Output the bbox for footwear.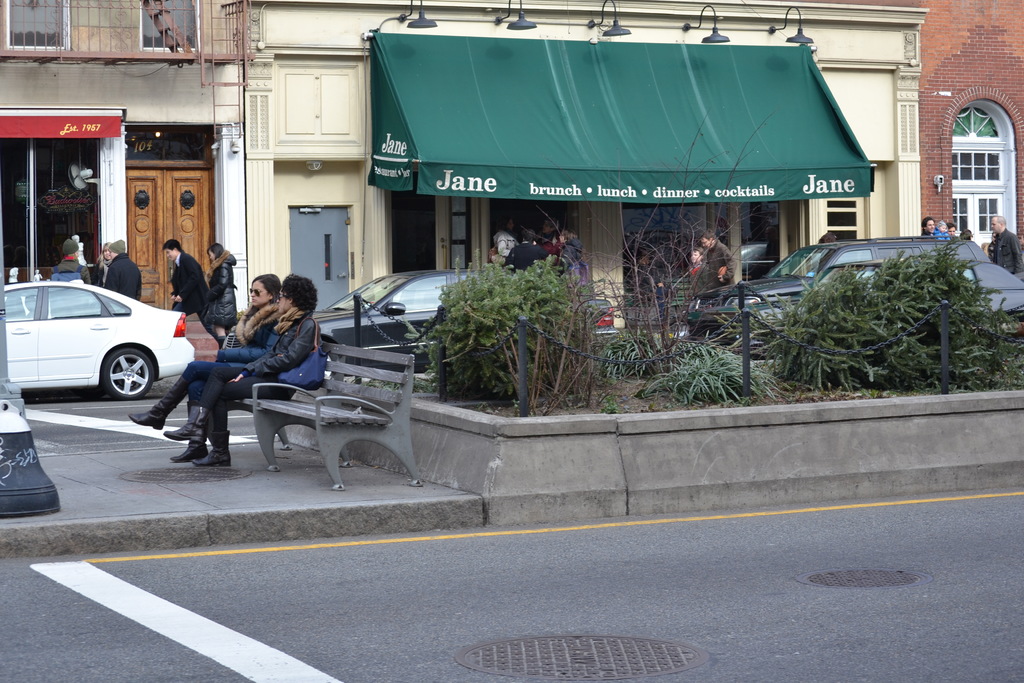
188/429/230/467.
